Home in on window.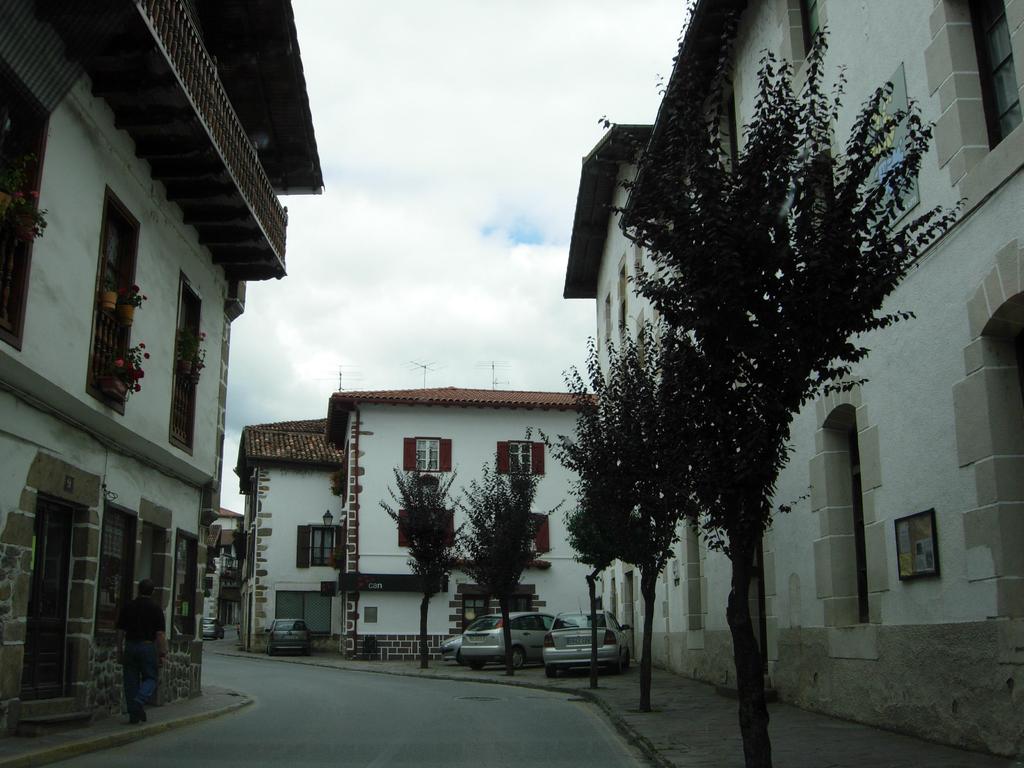
Homed in at select_region(986, 290, 1023, 613).
